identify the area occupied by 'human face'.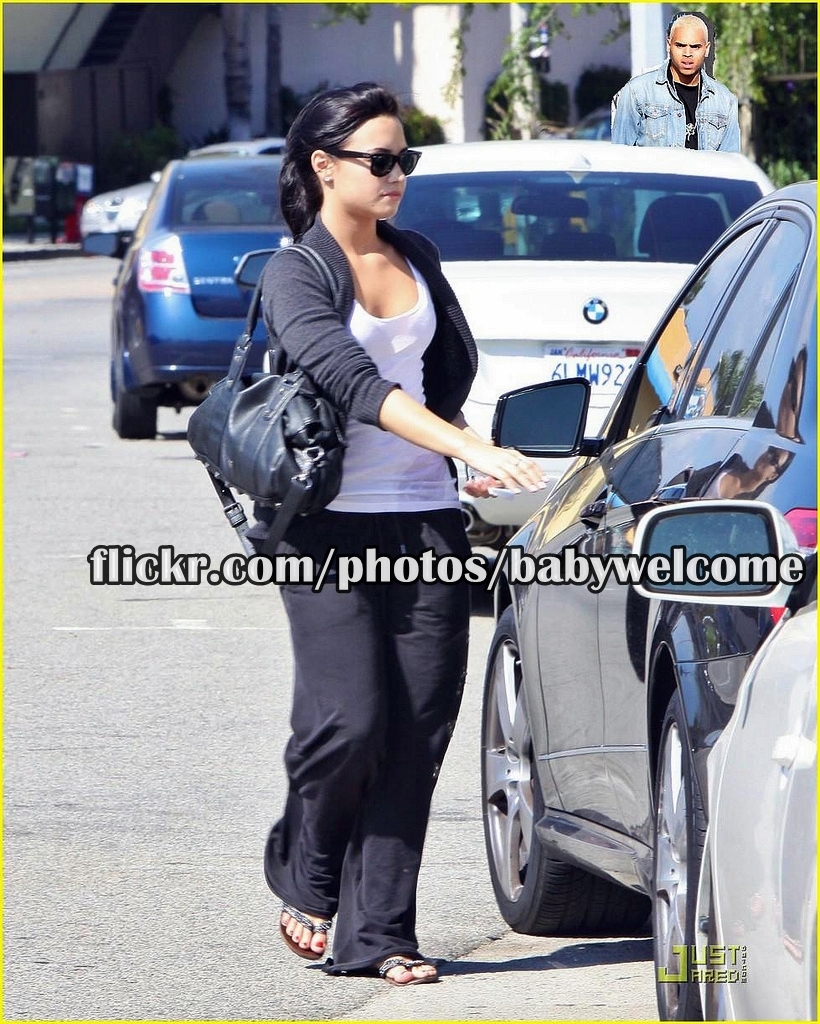
Area: crop(663, 21, 709, 85).
